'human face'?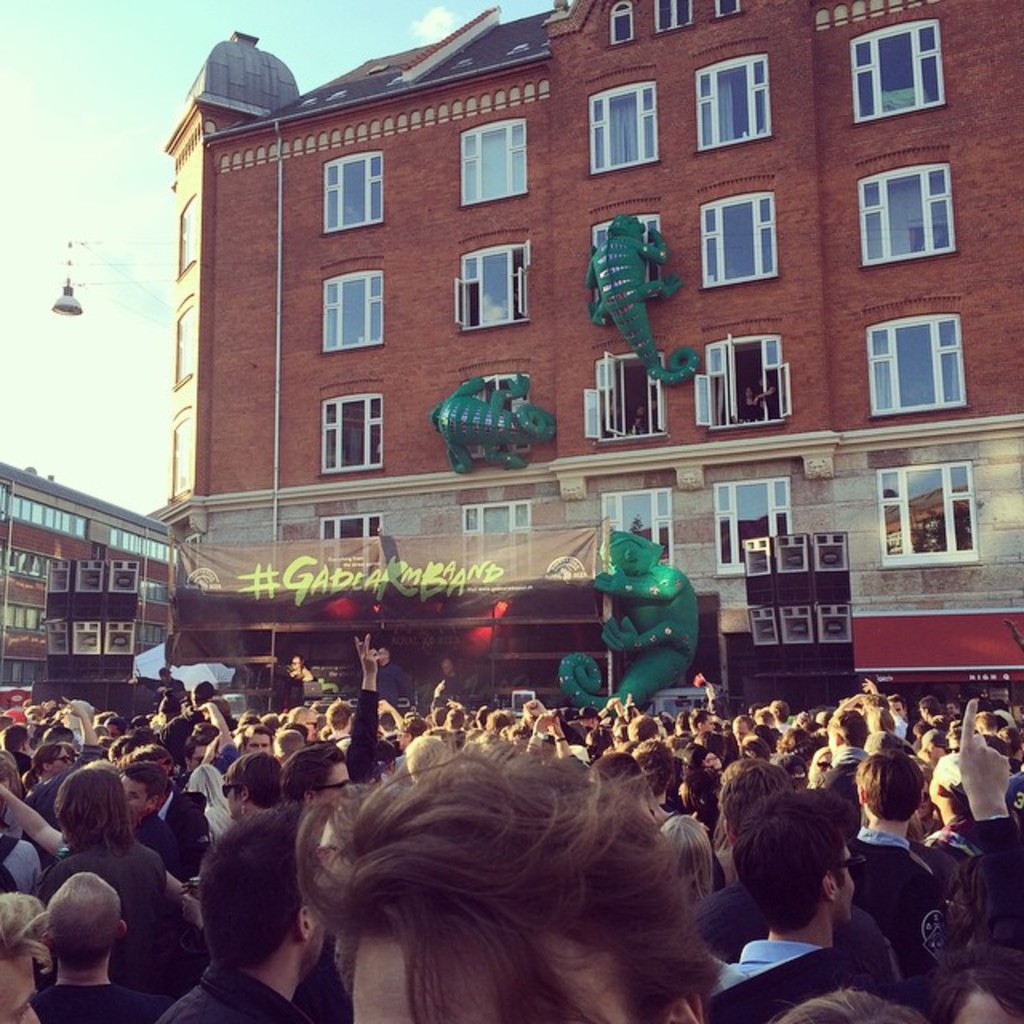
select_region(378, 650, 389, 666)
